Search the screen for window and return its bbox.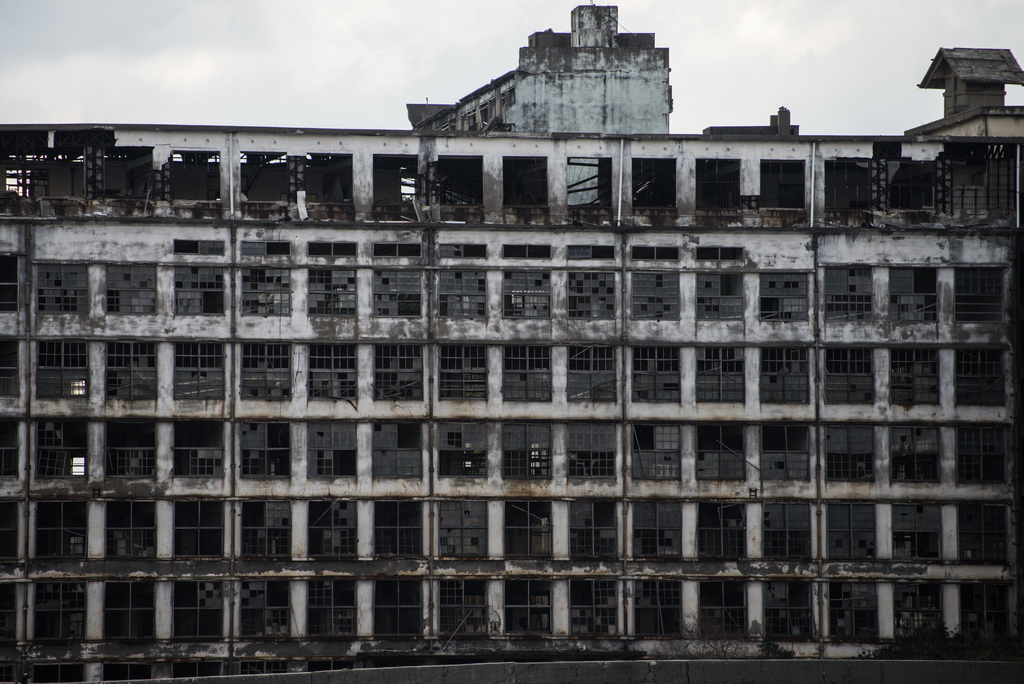
Found: rect(33, 662, 89, 683).
